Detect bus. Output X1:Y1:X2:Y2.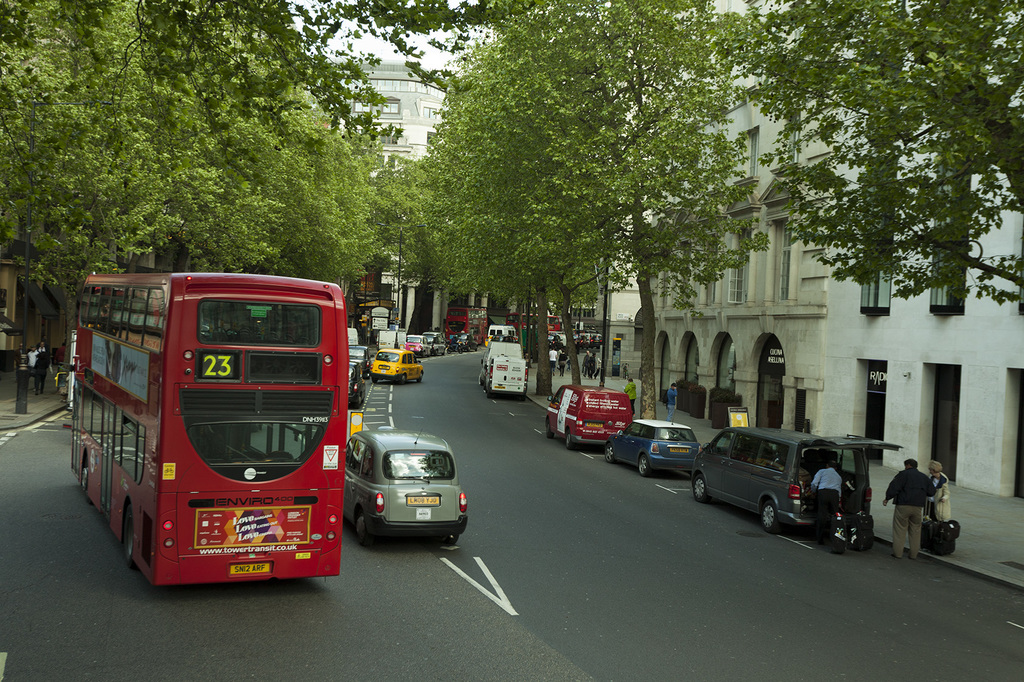
441:305:488:342.
